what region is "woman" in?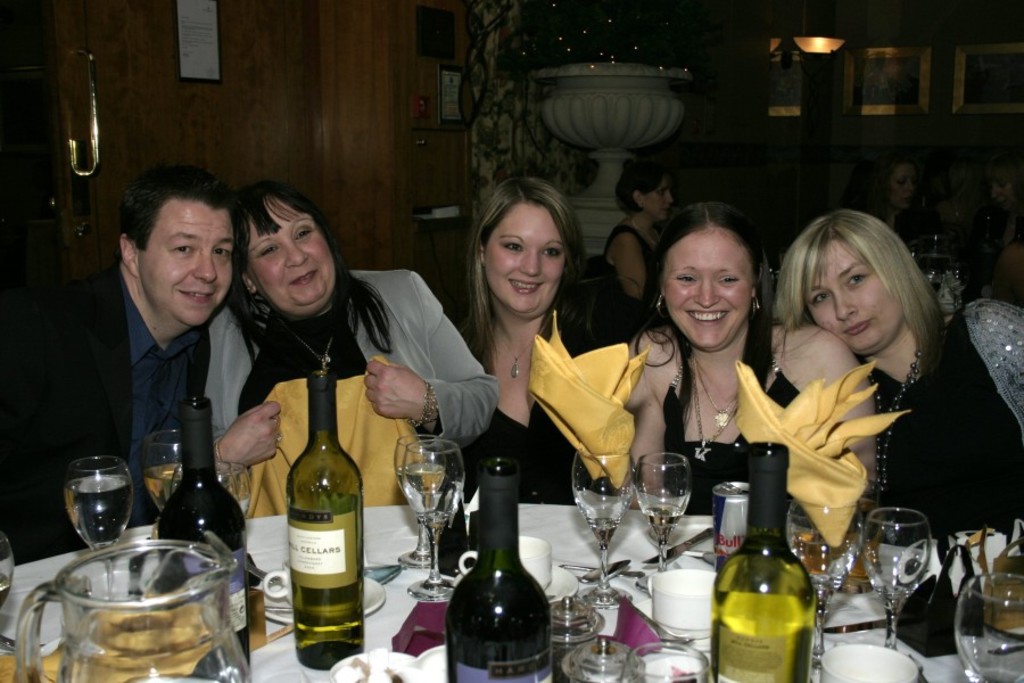
<bbox>777, 208, 1023, 541</bbox>.
